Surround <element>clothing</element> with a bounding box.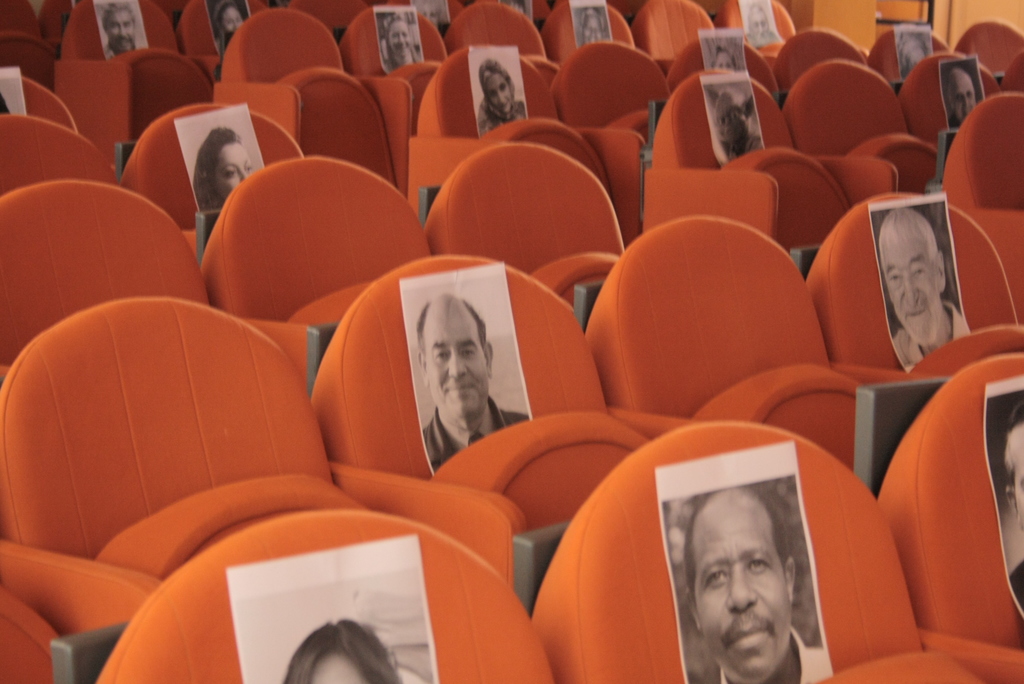
box(717, 623, 836, 683).
